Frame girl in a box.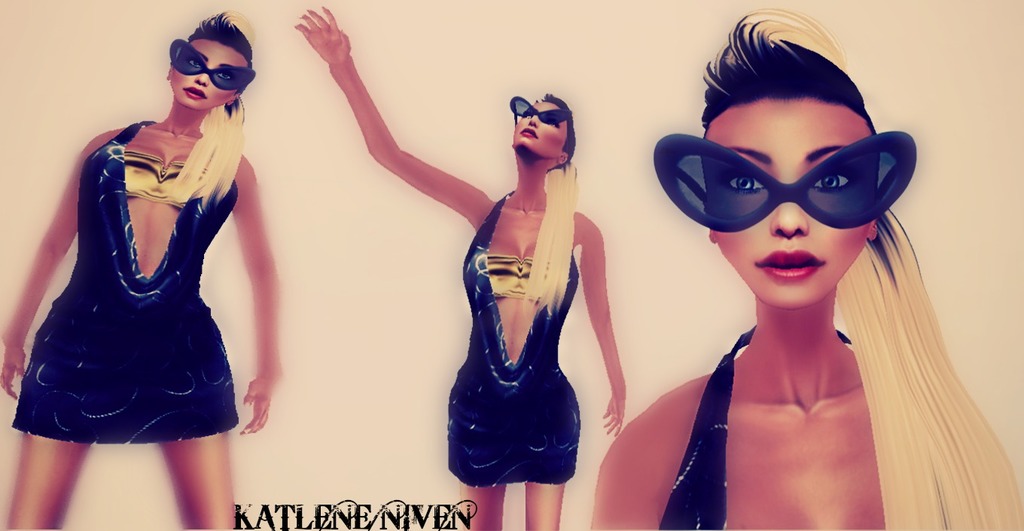
[587,11,1023,530].
